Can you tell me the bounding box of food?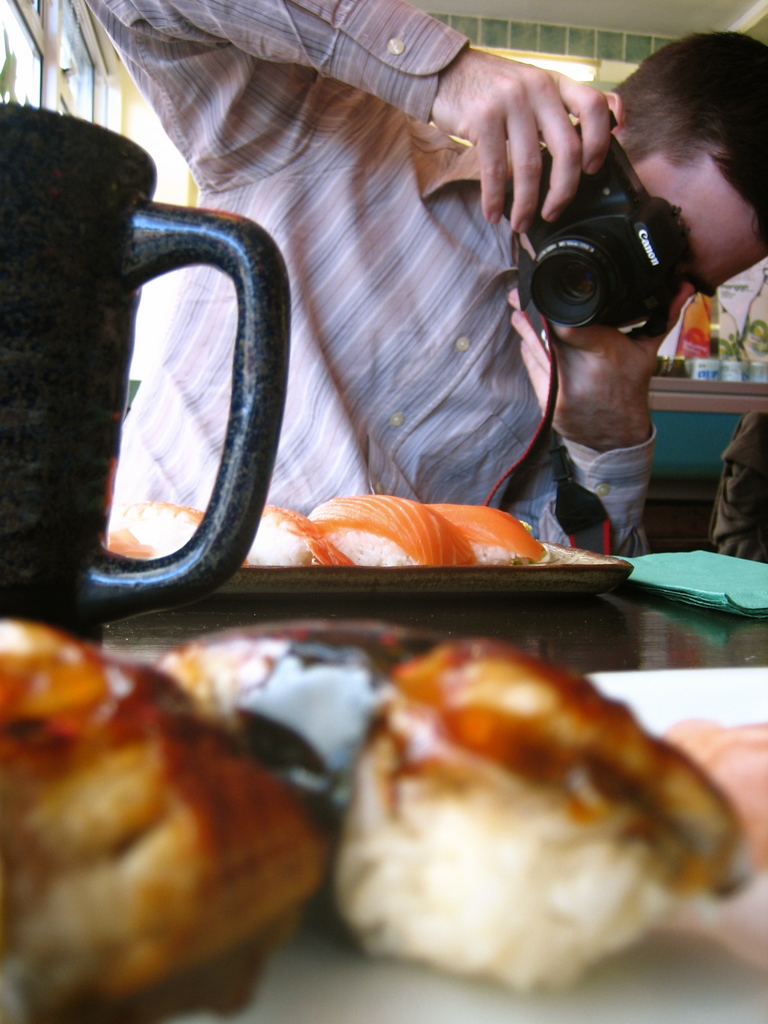
box=[150, 617, 742, 1000].
